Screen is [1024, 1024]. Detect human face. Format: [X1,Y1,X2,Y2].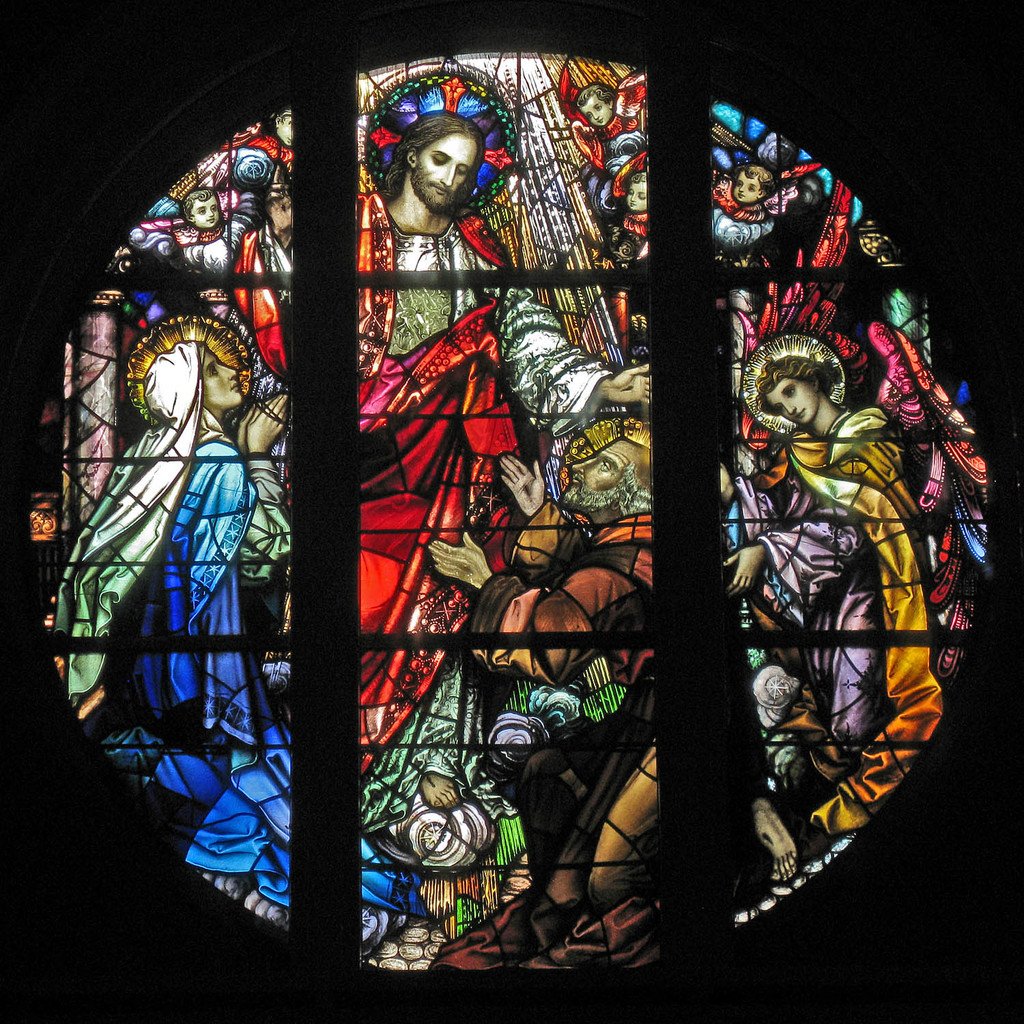
[733,171,760,203].
